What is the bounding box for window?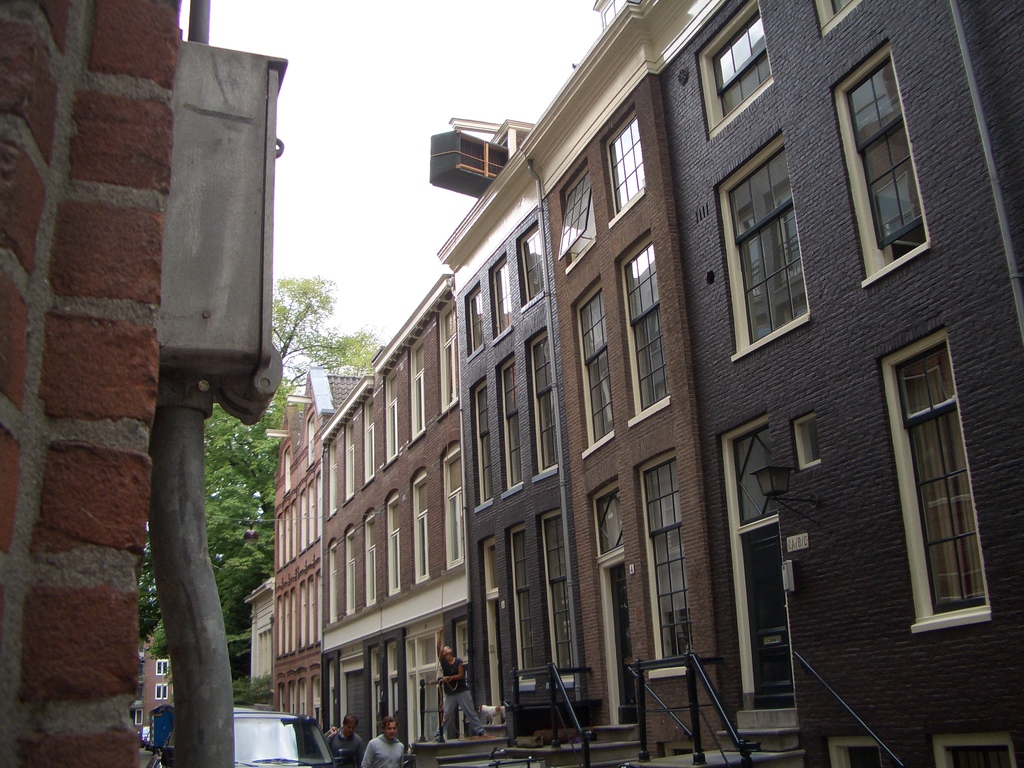
bbox=(345, 423, 353, 505).
